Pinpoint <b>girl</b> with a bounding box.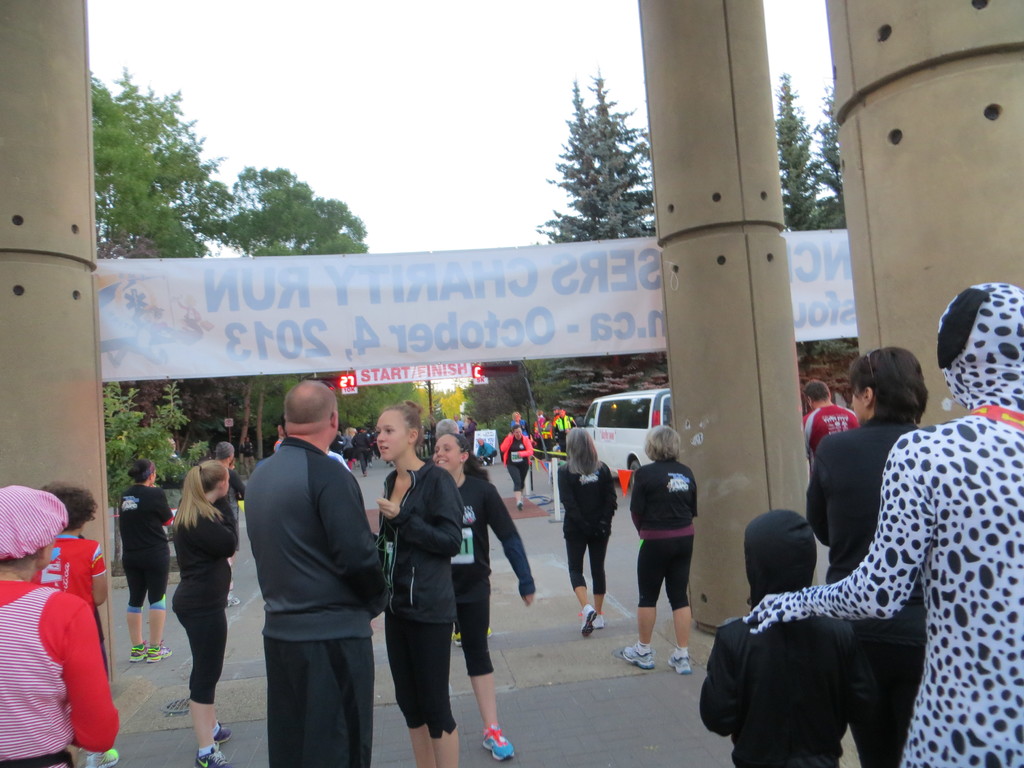
select_region(151, 454, 238, 767).
